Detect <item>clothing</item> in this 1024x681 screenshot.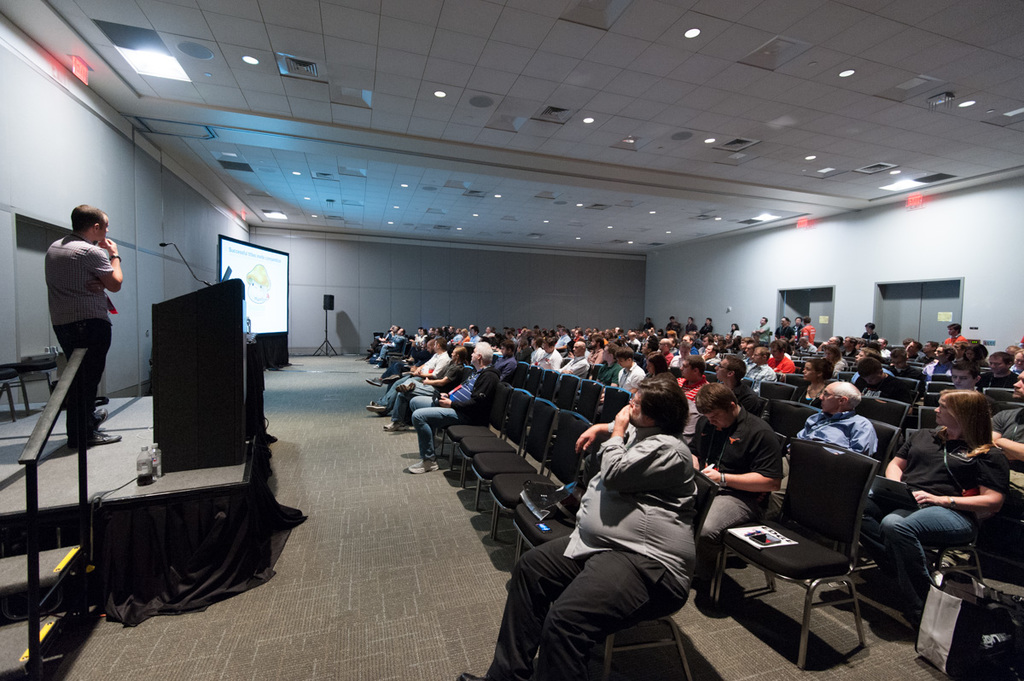
Detection: <region>754, 319, 770, 347</region>.
